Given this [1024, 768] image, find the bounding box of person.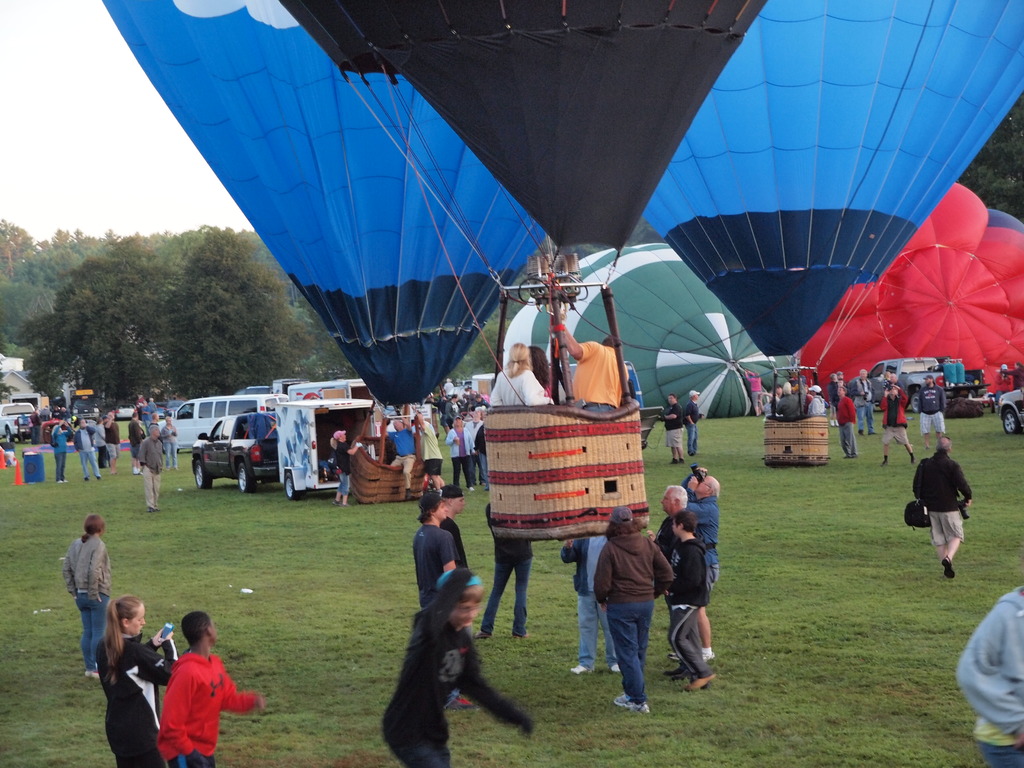
box(992, 365, 1008, 399).
